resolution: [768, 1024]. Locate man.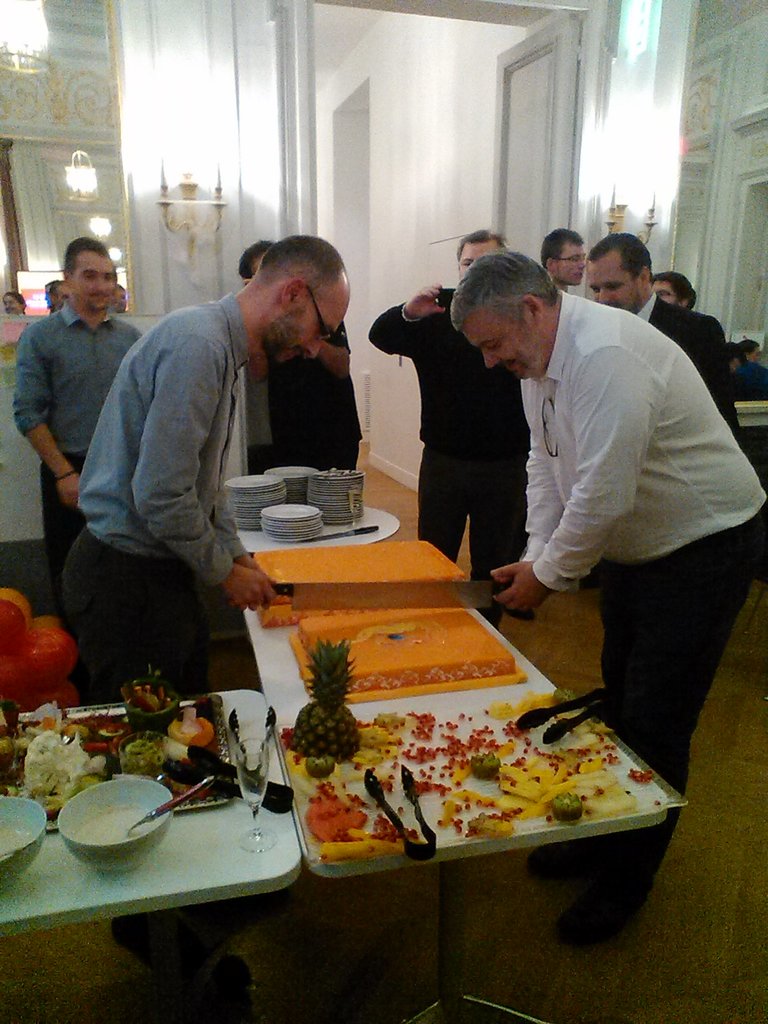
bbox=[537, 233, 585, 293].
